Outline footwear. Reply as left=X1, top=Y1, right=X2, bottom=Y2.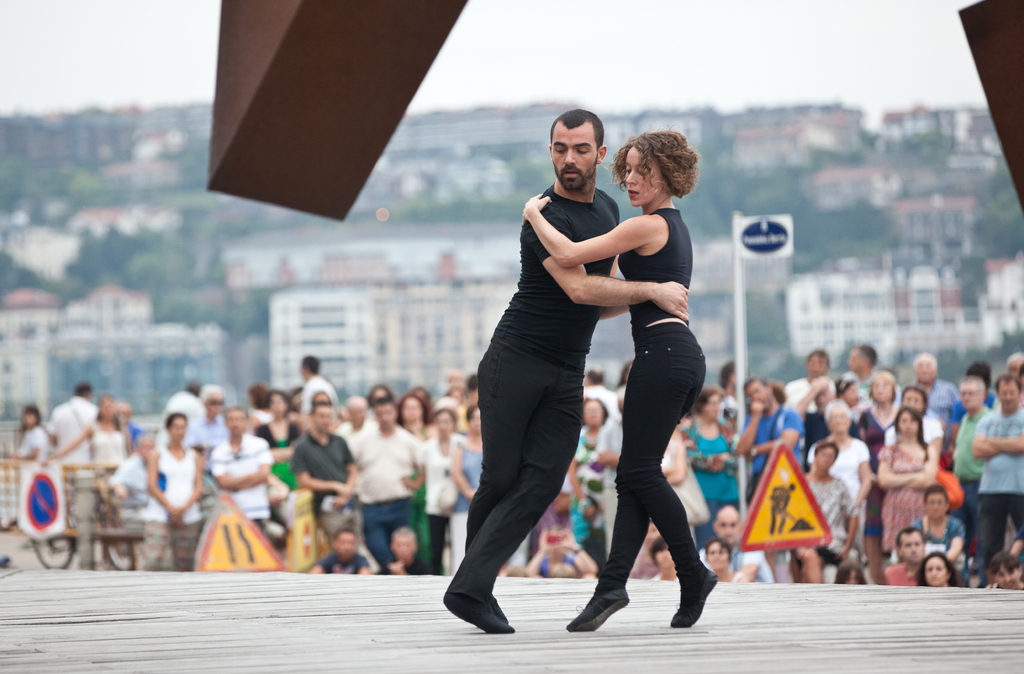
left=483, top=593, right=511, bottom=629.
